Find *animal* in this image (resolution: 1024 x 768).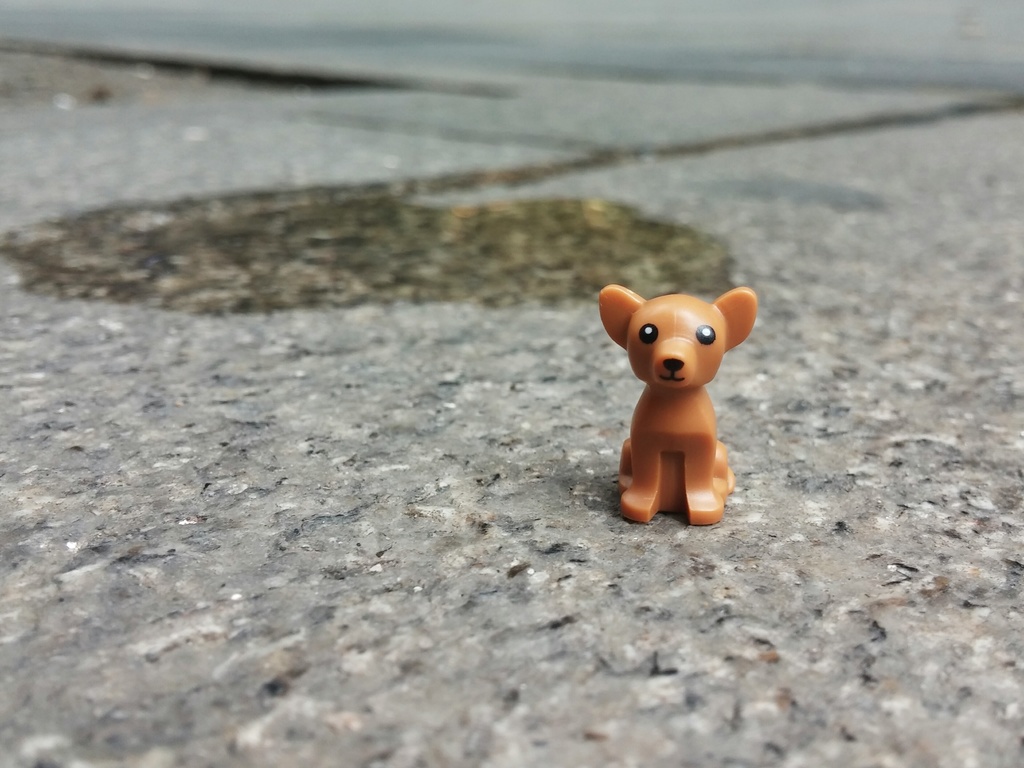
bbox=[595, 278, 763, 525].
